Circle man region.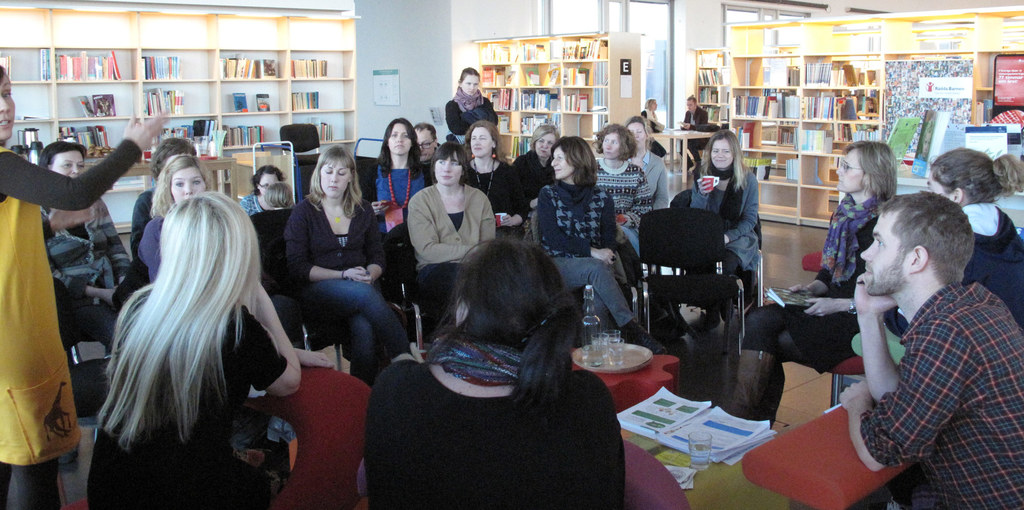
Region: pyautogui.locateOnScreen(839, 189, 1023, 509).
